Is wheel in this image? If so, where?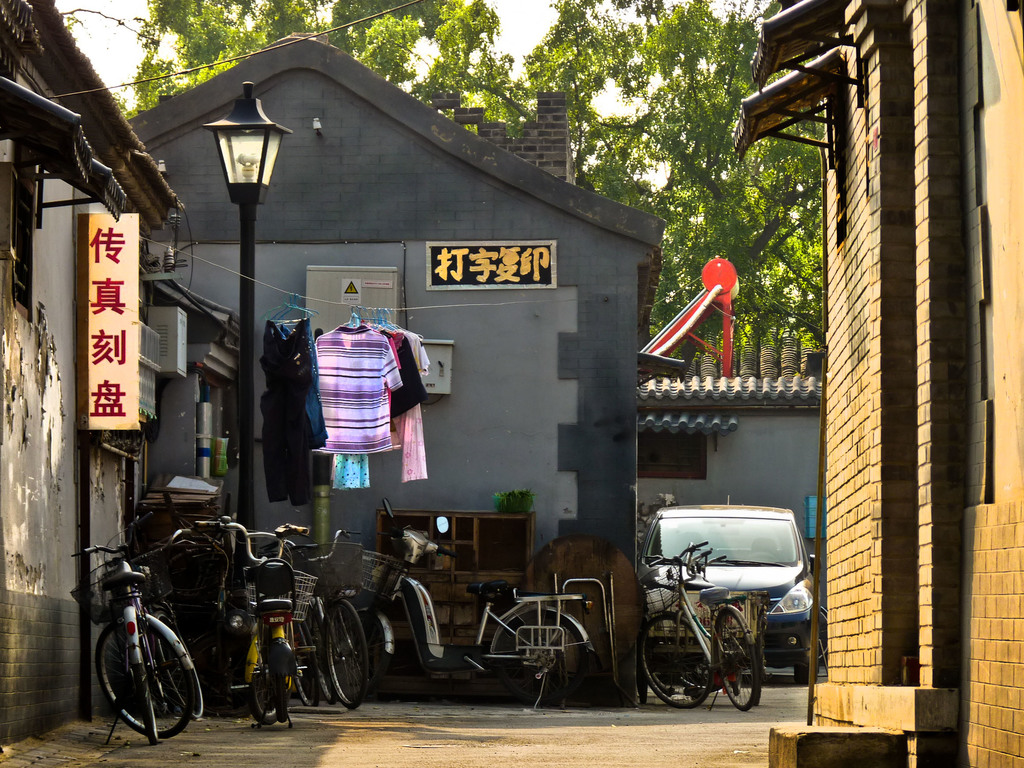
Yes, at 353, 620, 390, 691.
